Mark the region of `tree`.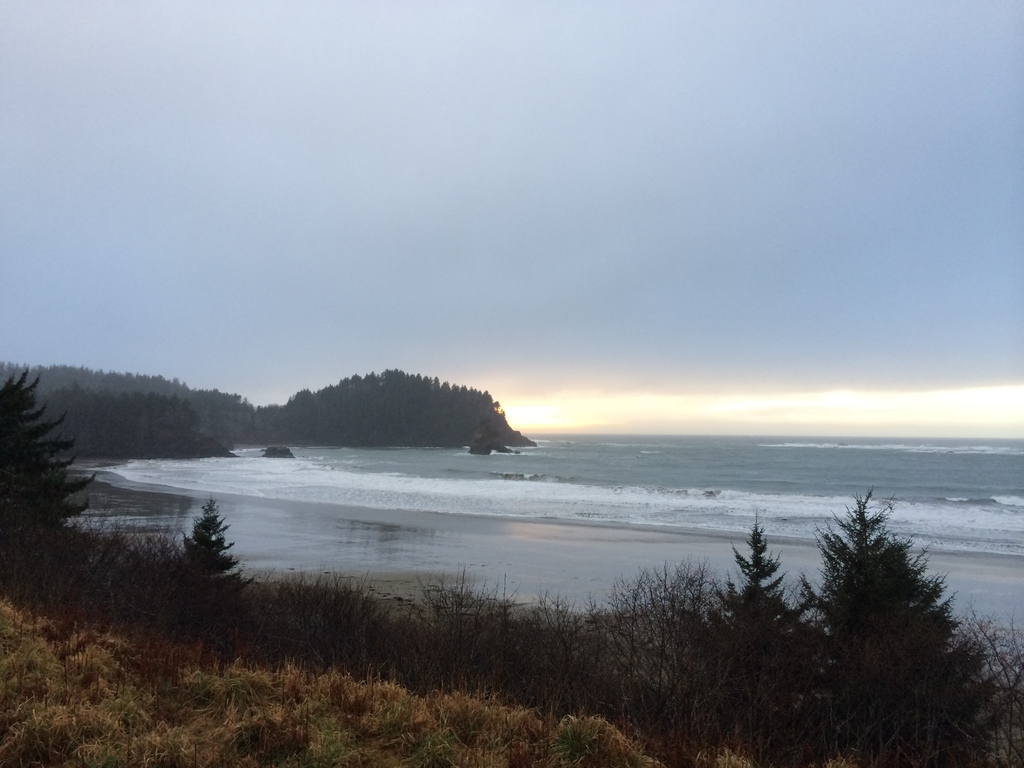
Region: 1 373 94 566.
